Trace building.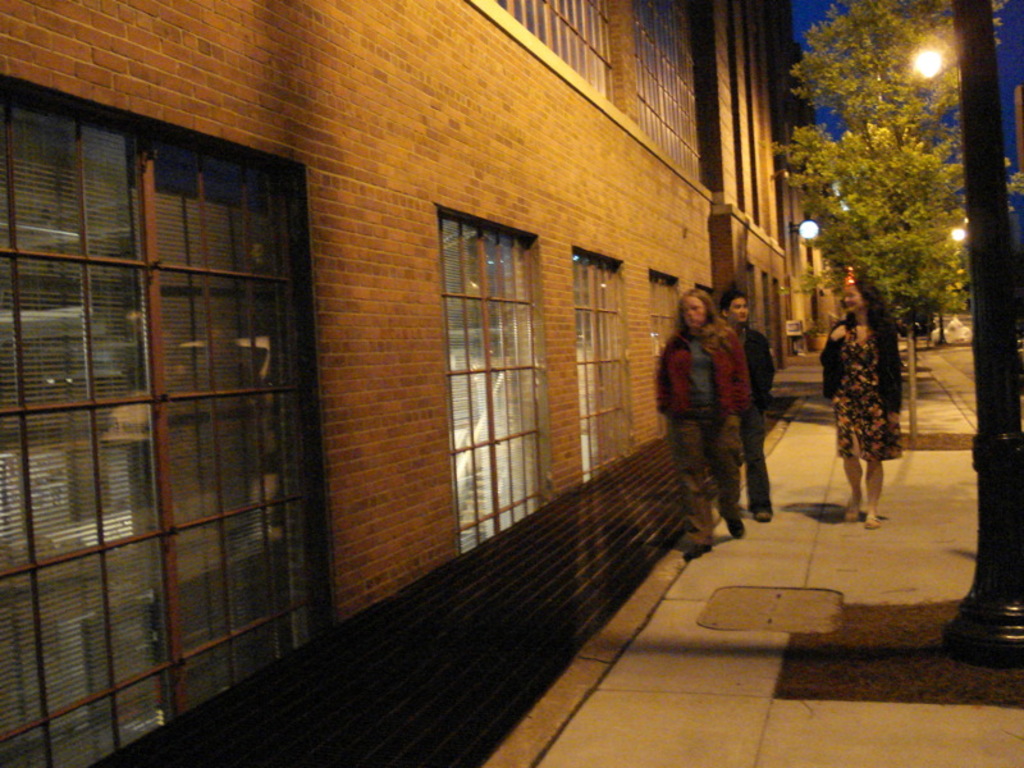
Traced to <bbox>0, 0, 716, 767</bbox>.
